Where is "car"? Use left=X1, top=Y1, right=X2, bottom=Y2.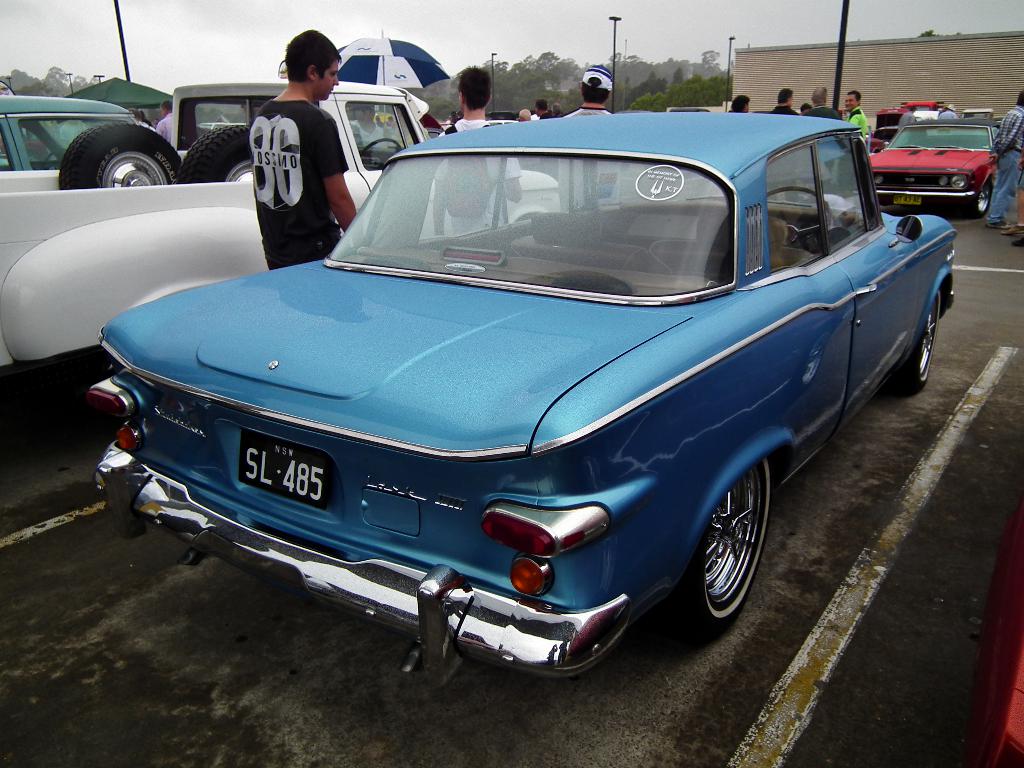
left=975, top=497, right=1023, bottom=765.
